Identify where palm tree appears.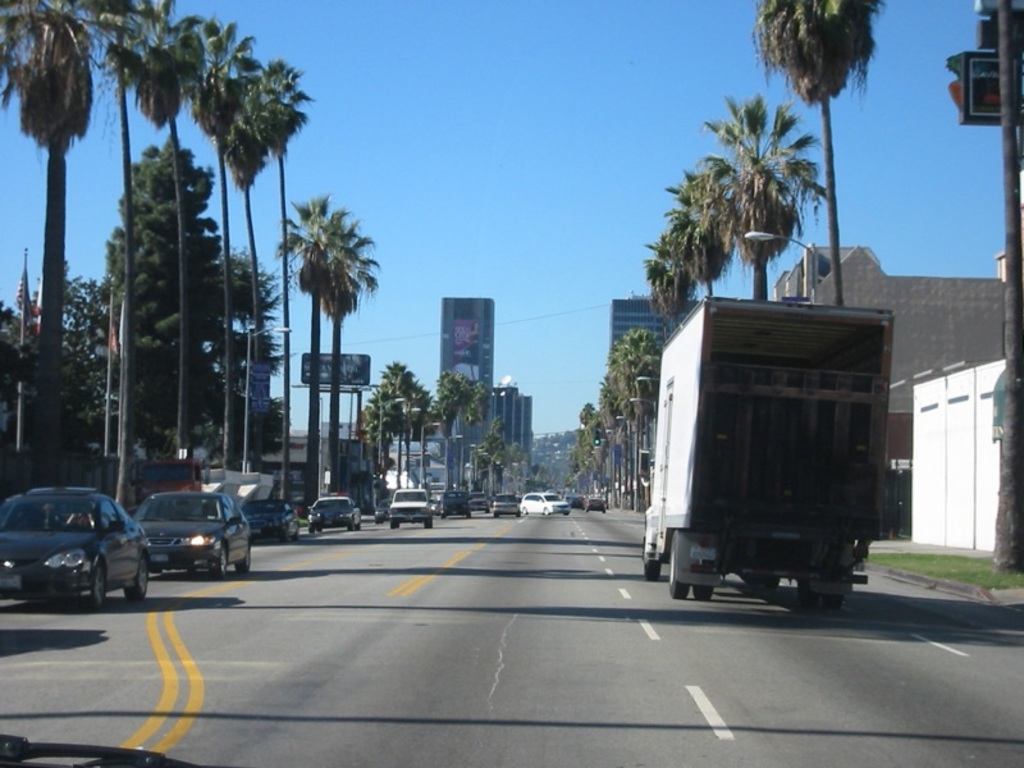
Appears at <region>675, 174, 732, 292</region>.
